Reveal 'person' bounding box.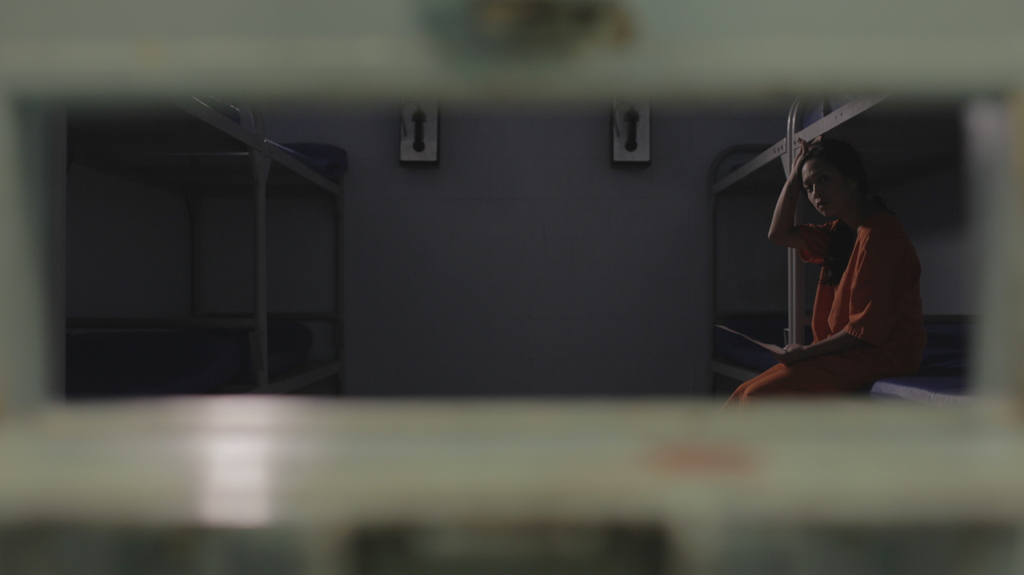
Revealed: bbox(728, 131, 937, 411).
